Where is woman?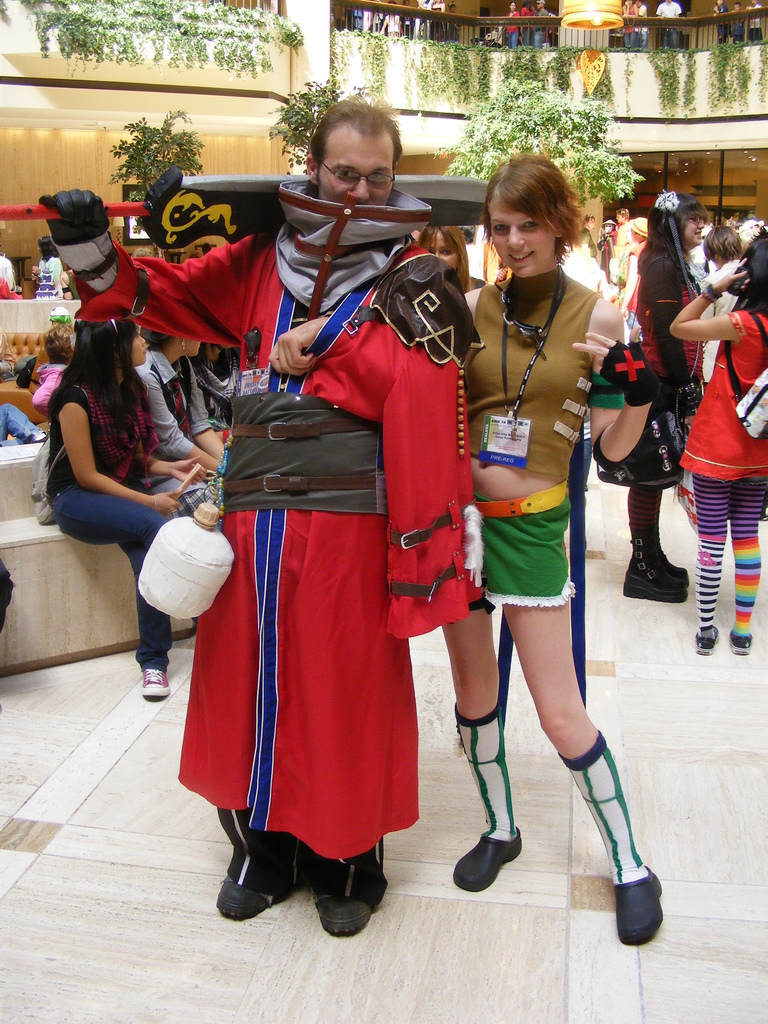
locate(714, 0, 730, 47).
